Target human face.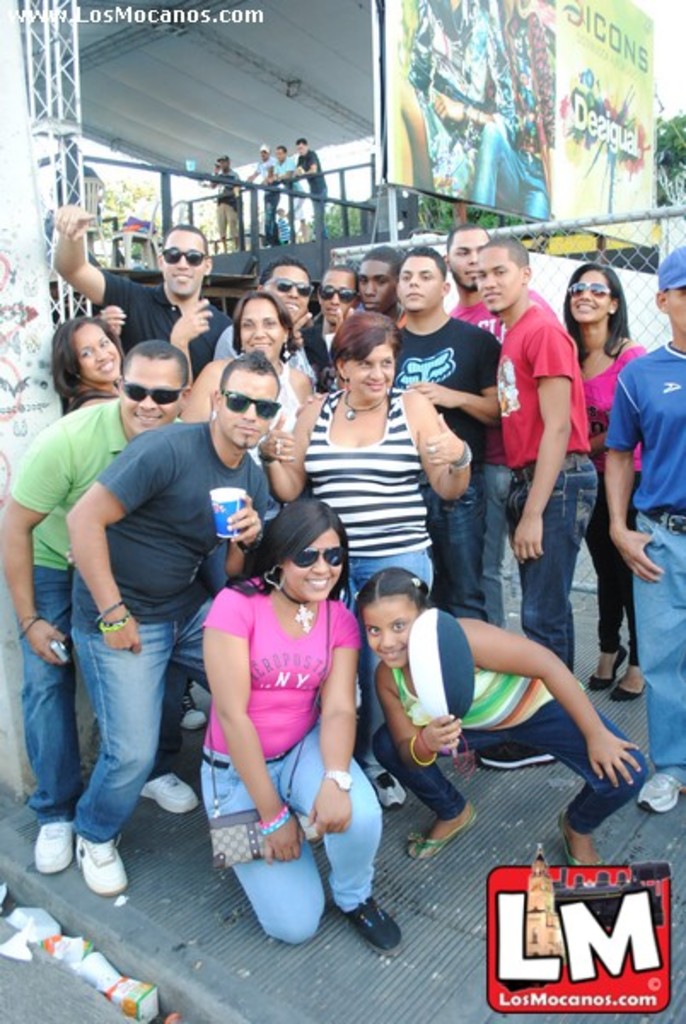
Target region: x1=348 y1=324 x2=392 y2=401.
